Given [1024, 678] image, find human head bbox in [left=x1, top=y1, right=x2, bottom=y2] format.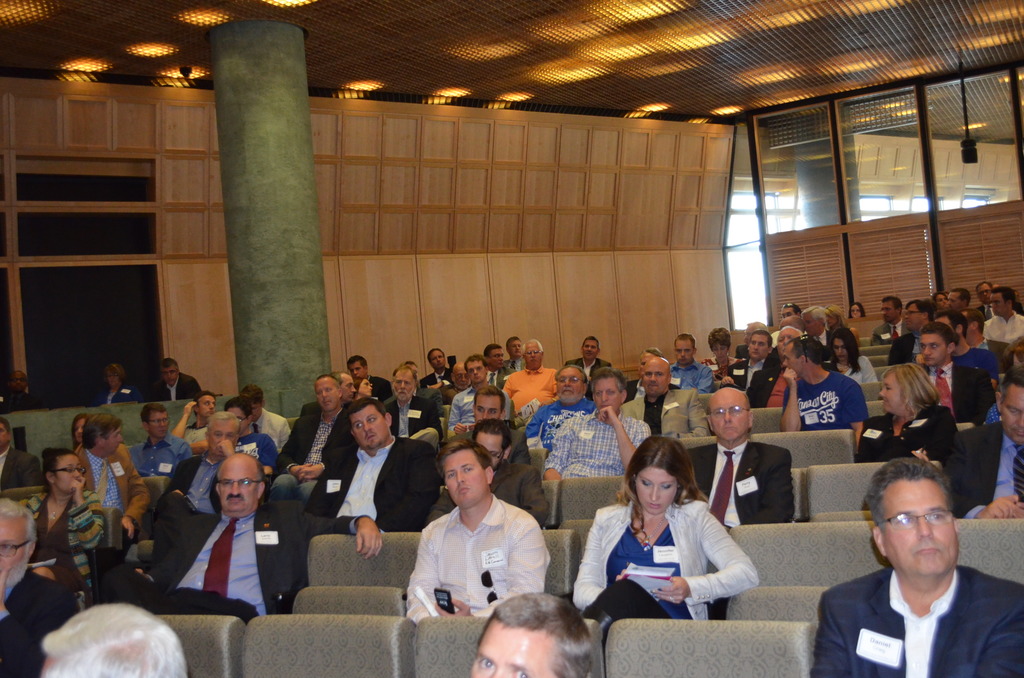
[left=67, top=412, right=90, bottom=444].
